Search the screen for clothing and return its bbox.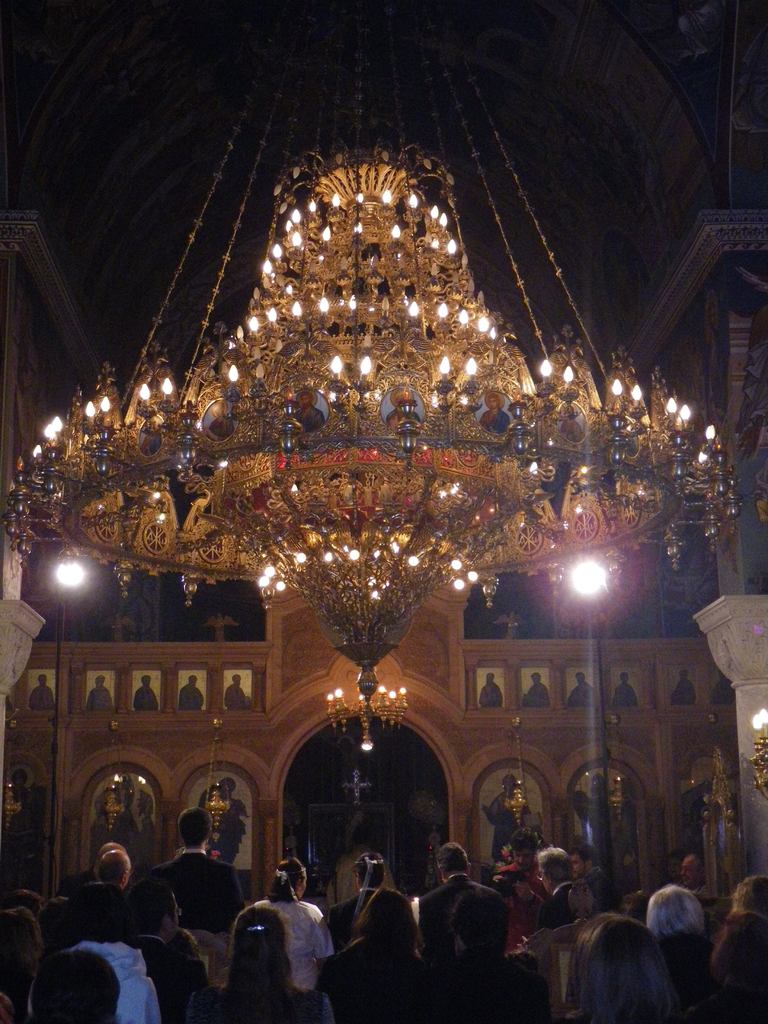
Found: 566/685/594/708.
